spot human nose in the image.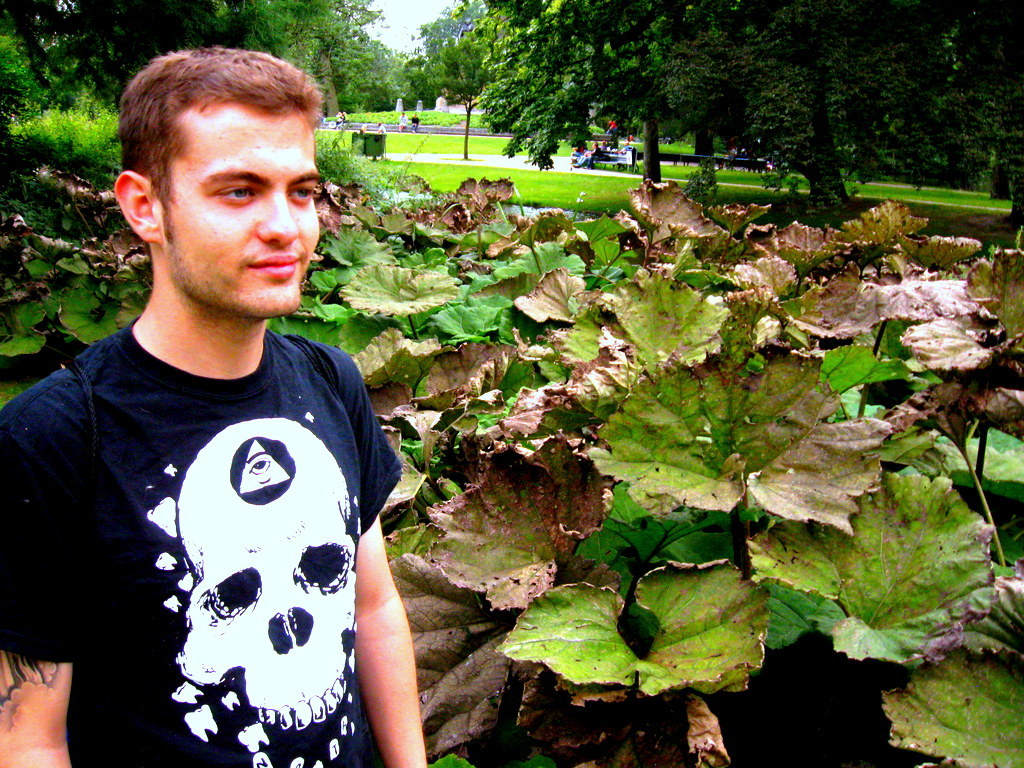
human nose found at l=256, t=193, r=298, b=249.
